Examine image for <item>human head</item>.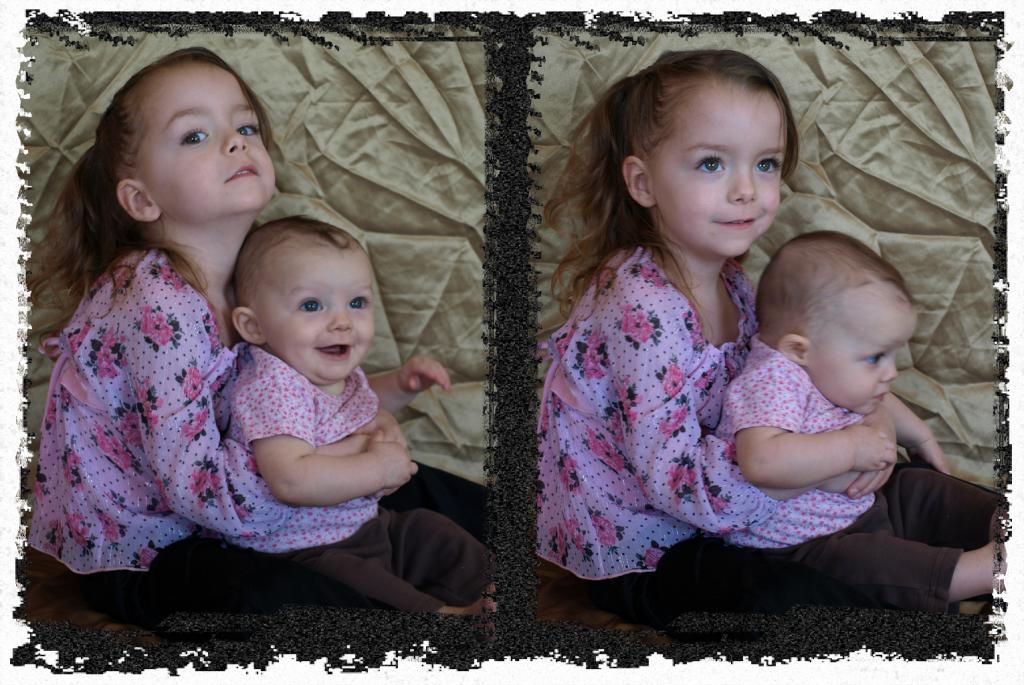
Examination result: pyautogui.locateOnScreen(55, 43, 280, 287).
